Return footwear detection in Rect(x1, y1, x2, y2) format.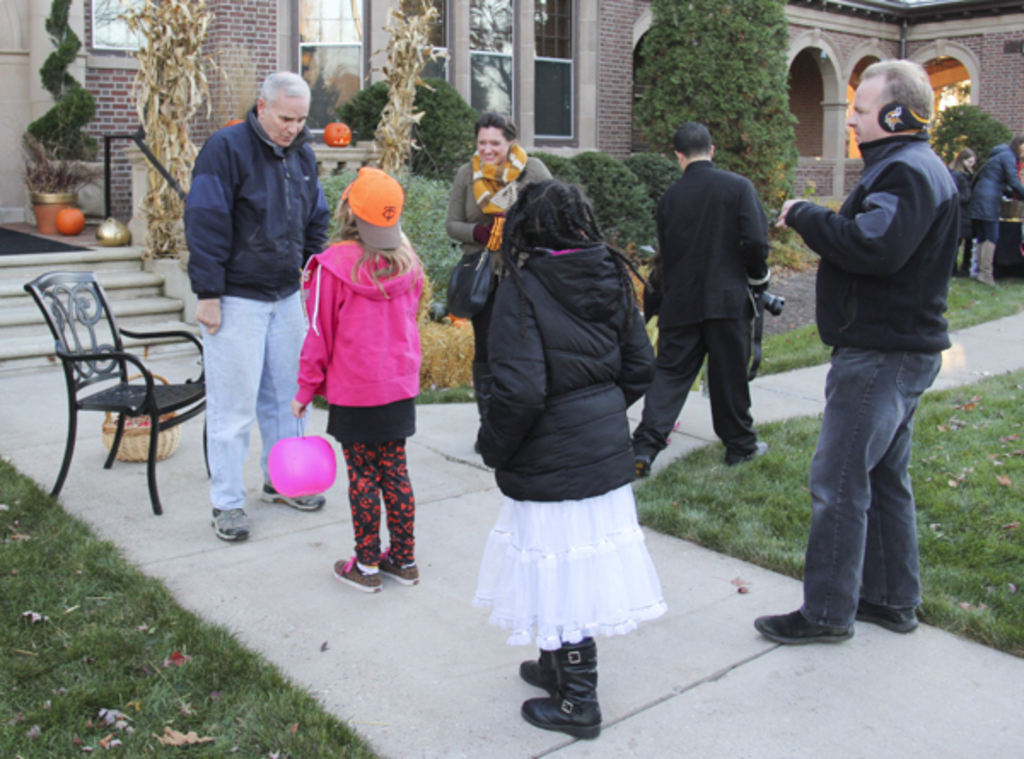
Rect(952, 229, 964, 283).
